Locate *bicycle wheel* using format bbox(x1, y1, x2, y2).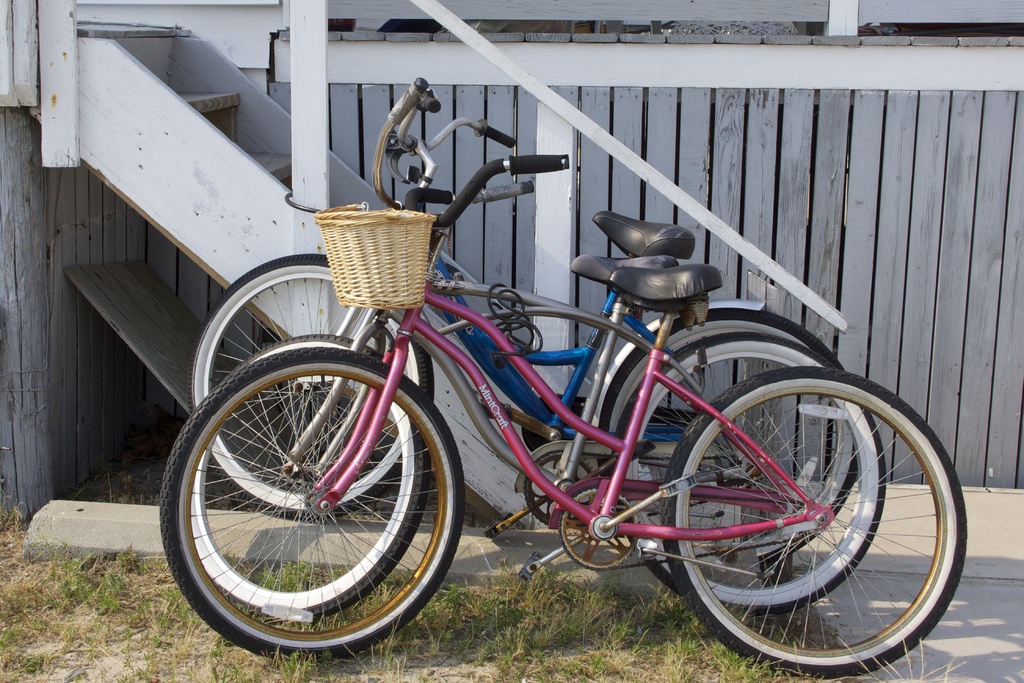
bbox(596, 308, 858, 558).
